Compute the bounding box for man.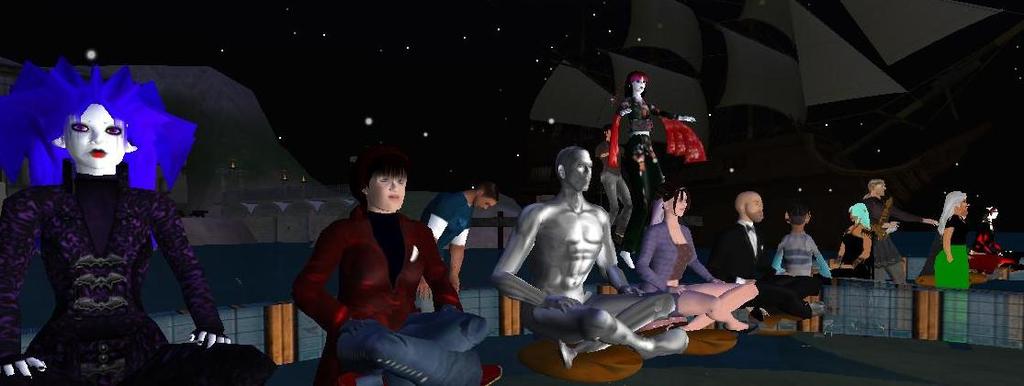
bbox=[490, 150, 692, 374].
